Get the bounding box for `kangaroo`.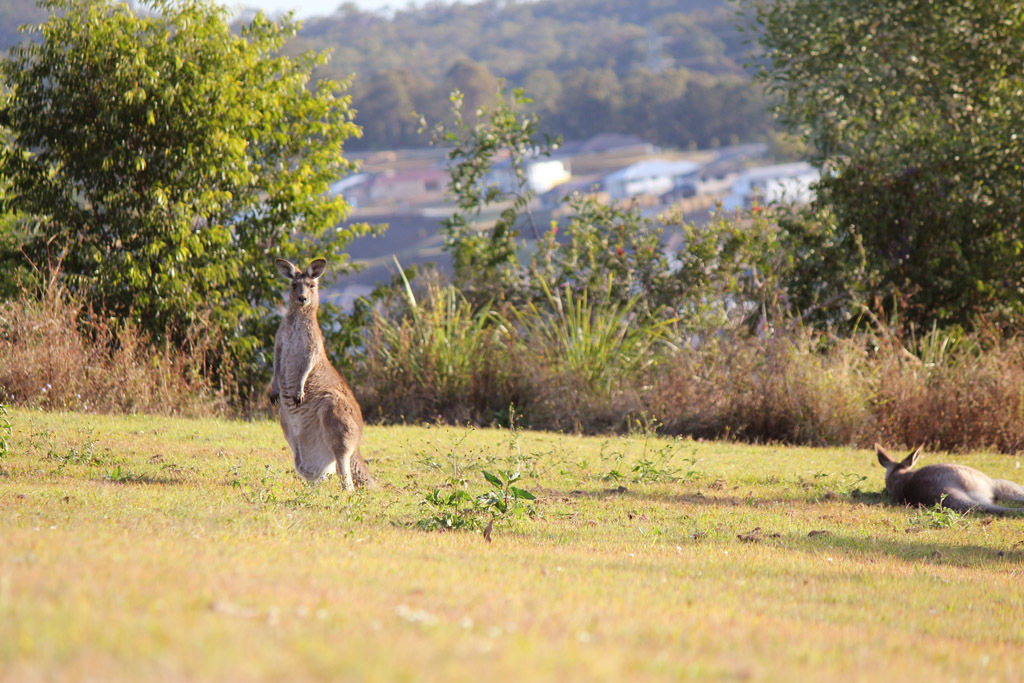
l=270, t=255, r=374, b=492.
